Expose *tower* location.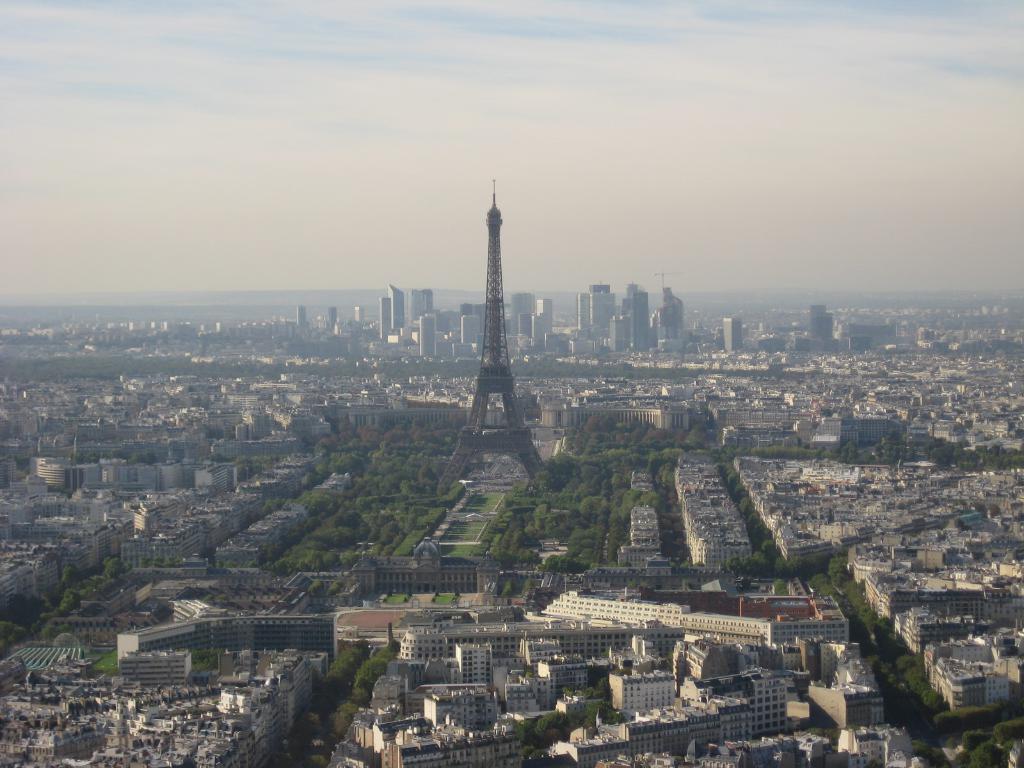
Exposed at bbox=[387, 287, 402, 321].
